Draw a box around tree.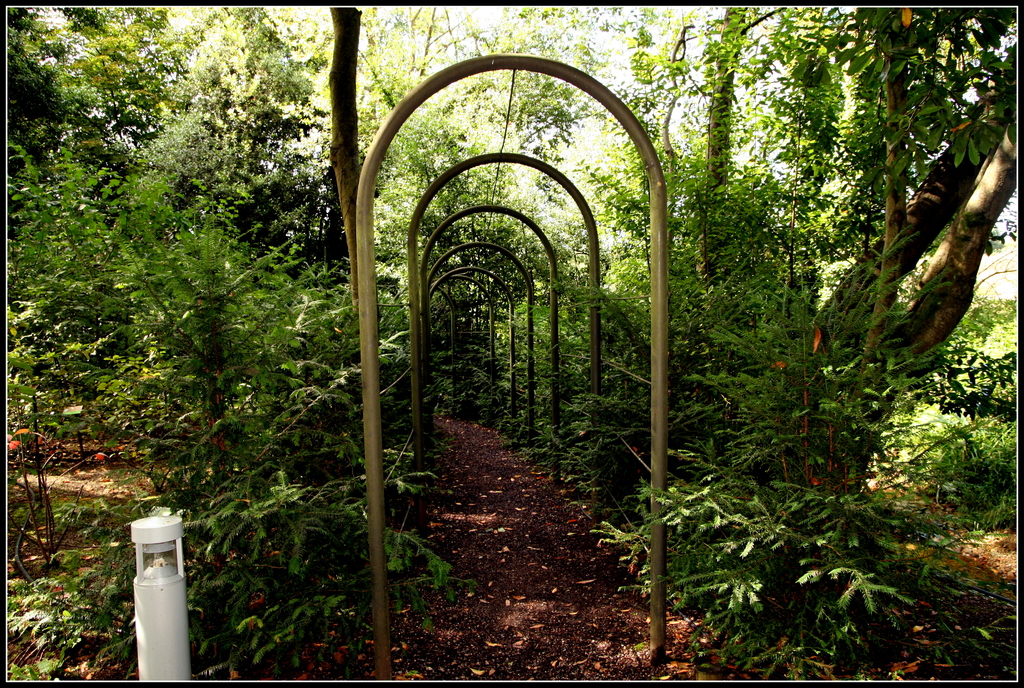
{"x1": 804, "y1": 1, "x2": 1023, "y2": 485}.
